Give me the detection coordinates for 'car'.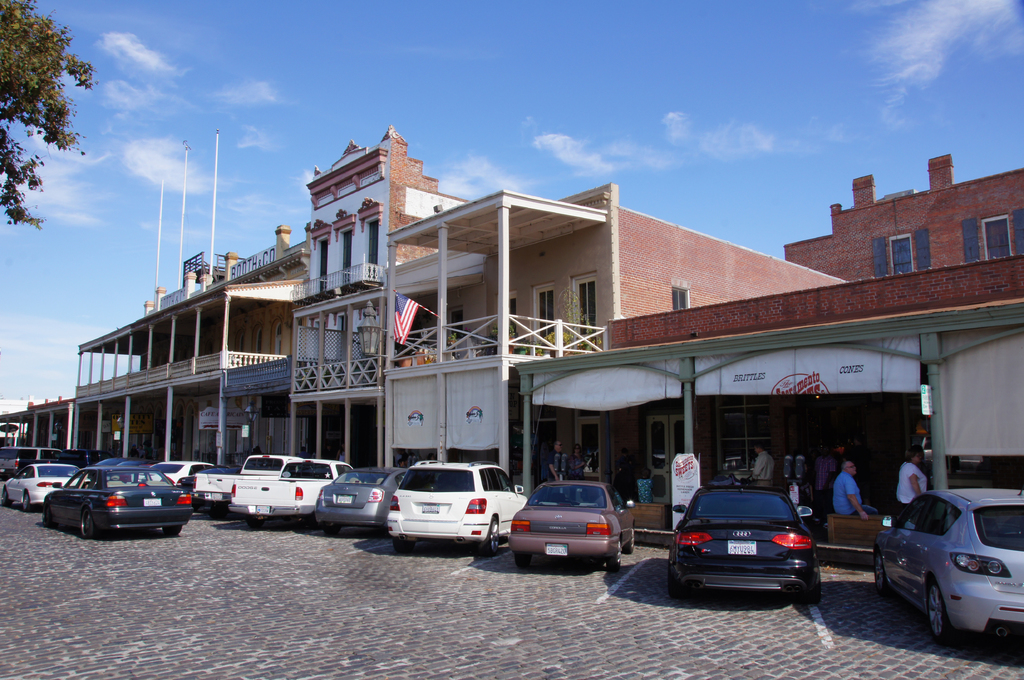
(x1=389, y1=457, x2=534, y2=547).
